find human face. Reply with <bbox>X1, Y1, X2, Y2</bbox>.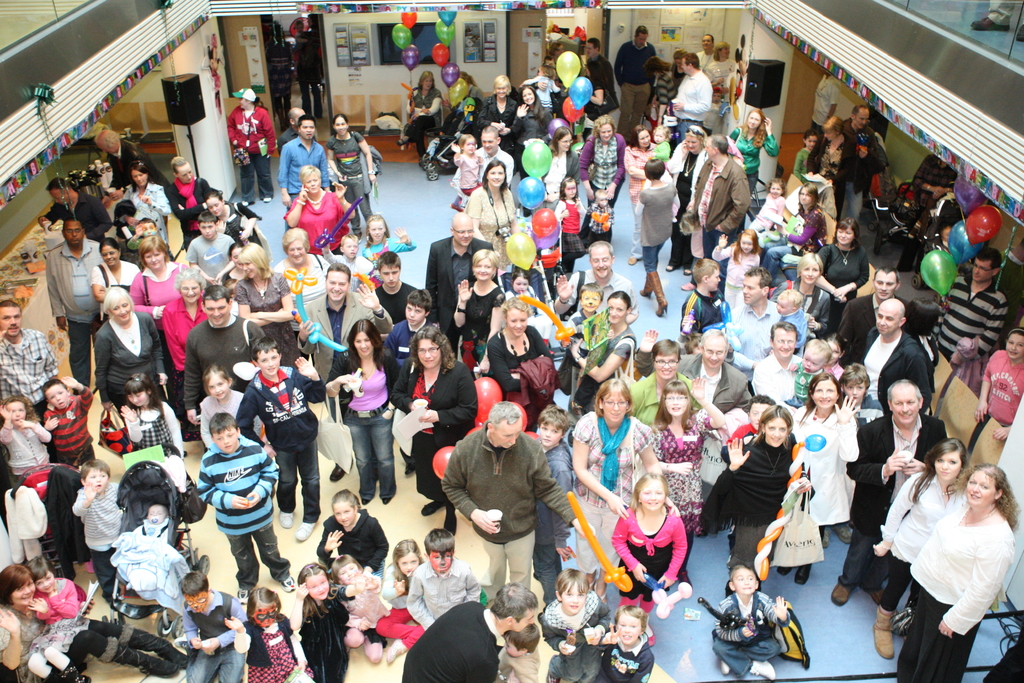
<bbox>876, 272, 892, 302</bbox>.
